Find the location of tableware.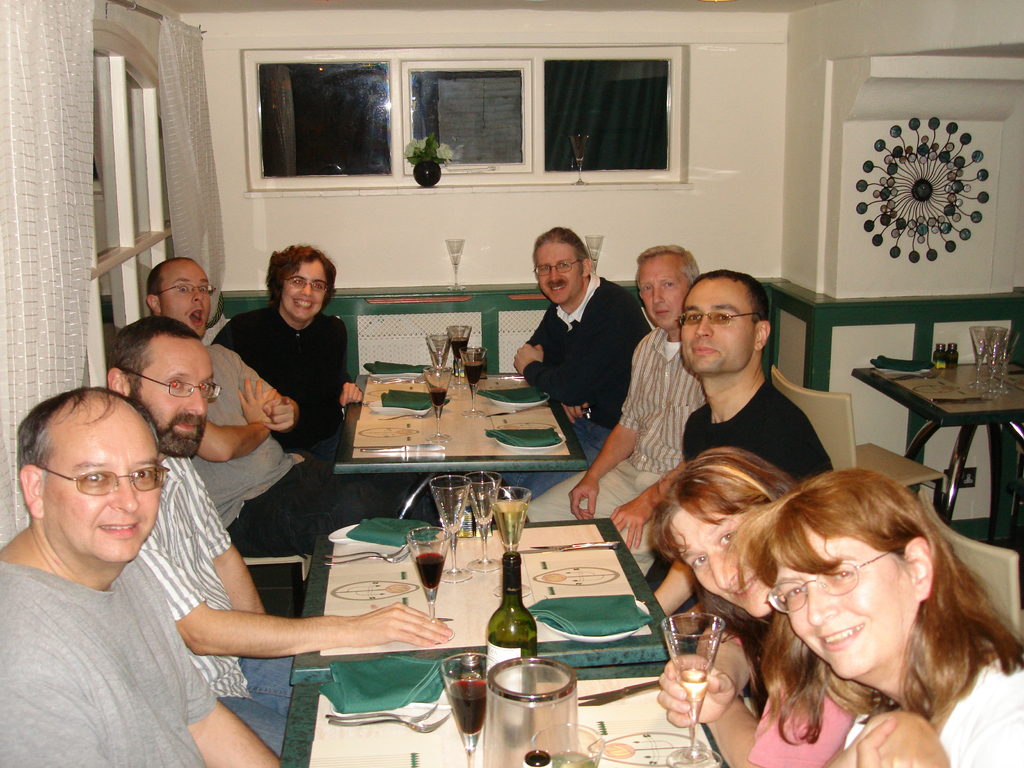
Location: 333, 545, 405, 556.
